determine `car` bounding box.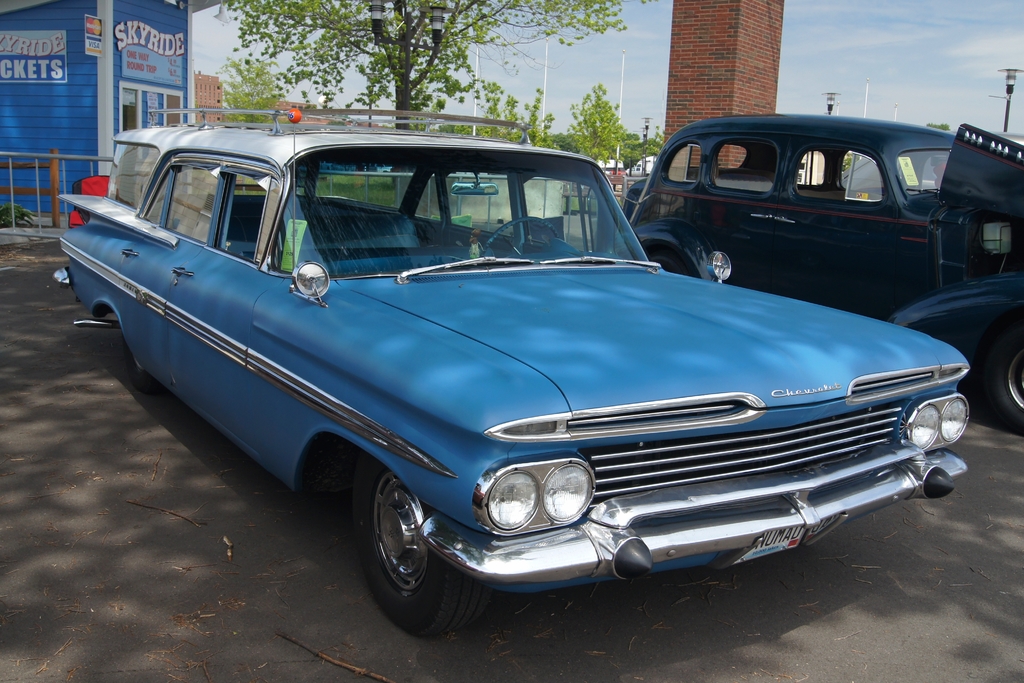
Determined: <region>317, 162, 332, 171</region>.
